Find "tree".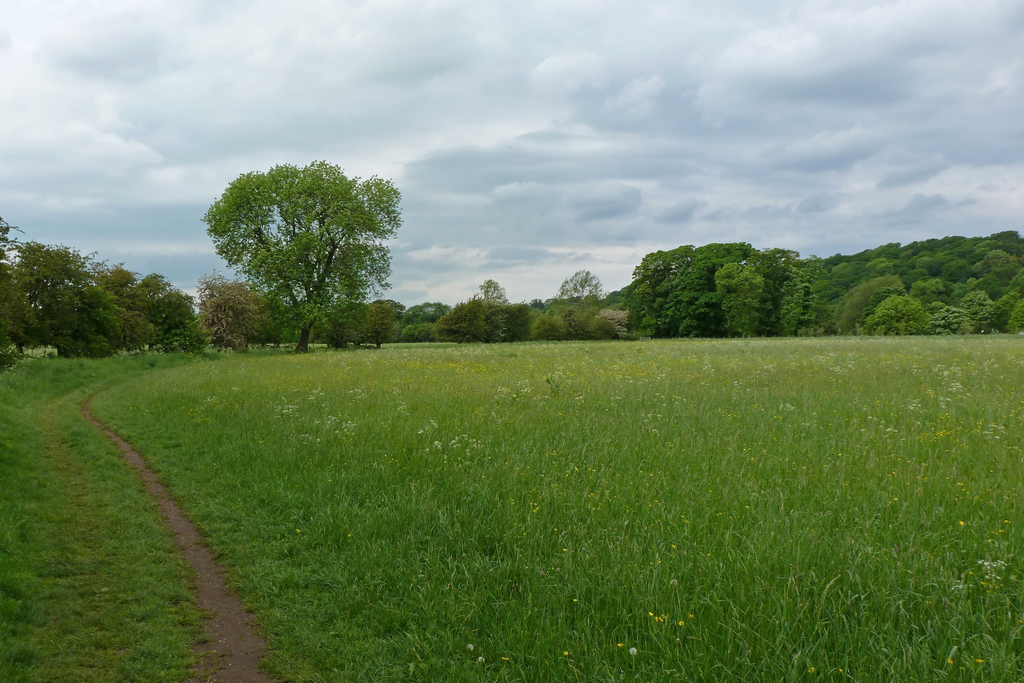
[200, 158, 399, 354].
